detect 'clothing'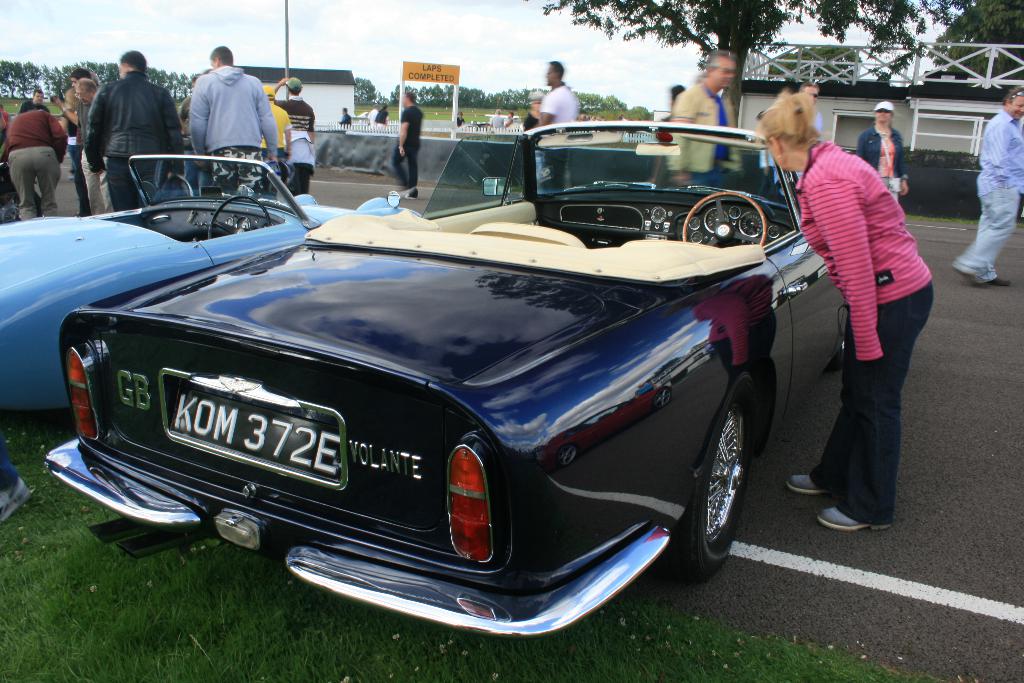
bbox=(452, 111, 465, 131)
